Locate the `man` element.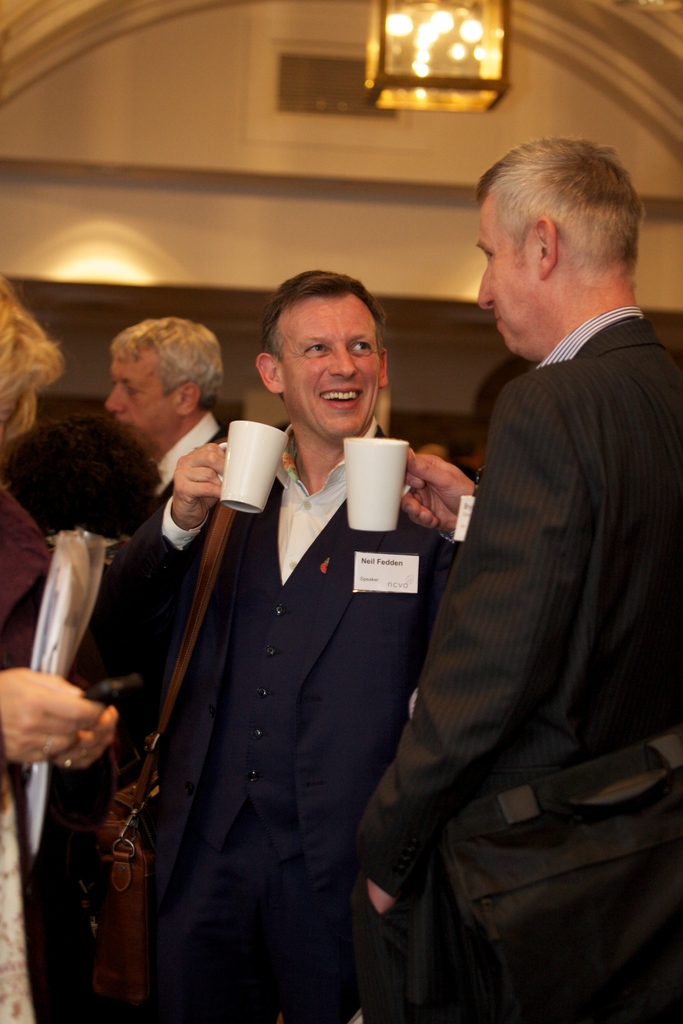
Element bbox: x1=88, y1=267, x2=464, y2=1023.
